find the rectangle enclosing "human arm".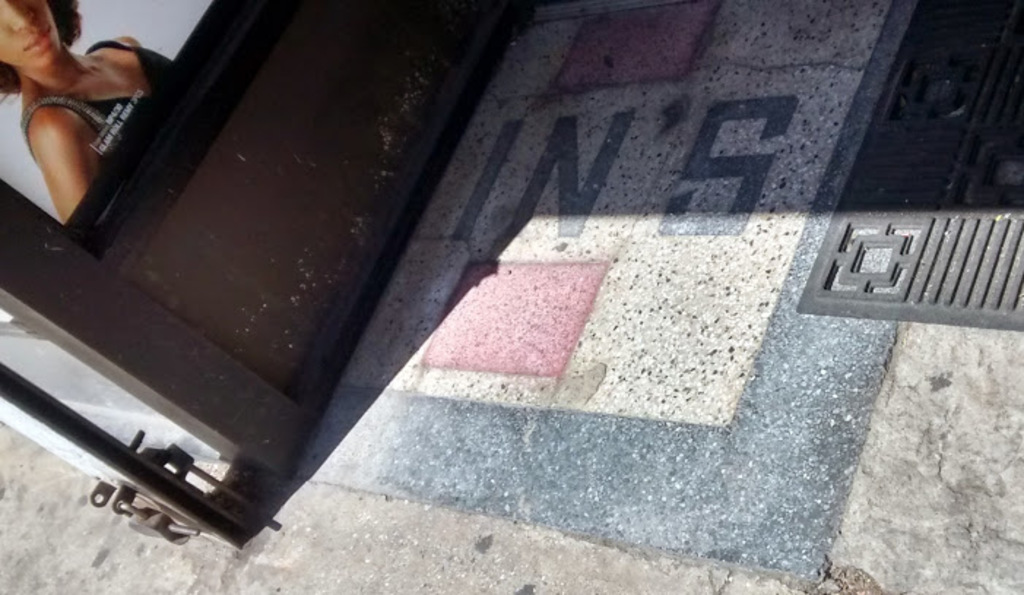
(34,107,102,228).
